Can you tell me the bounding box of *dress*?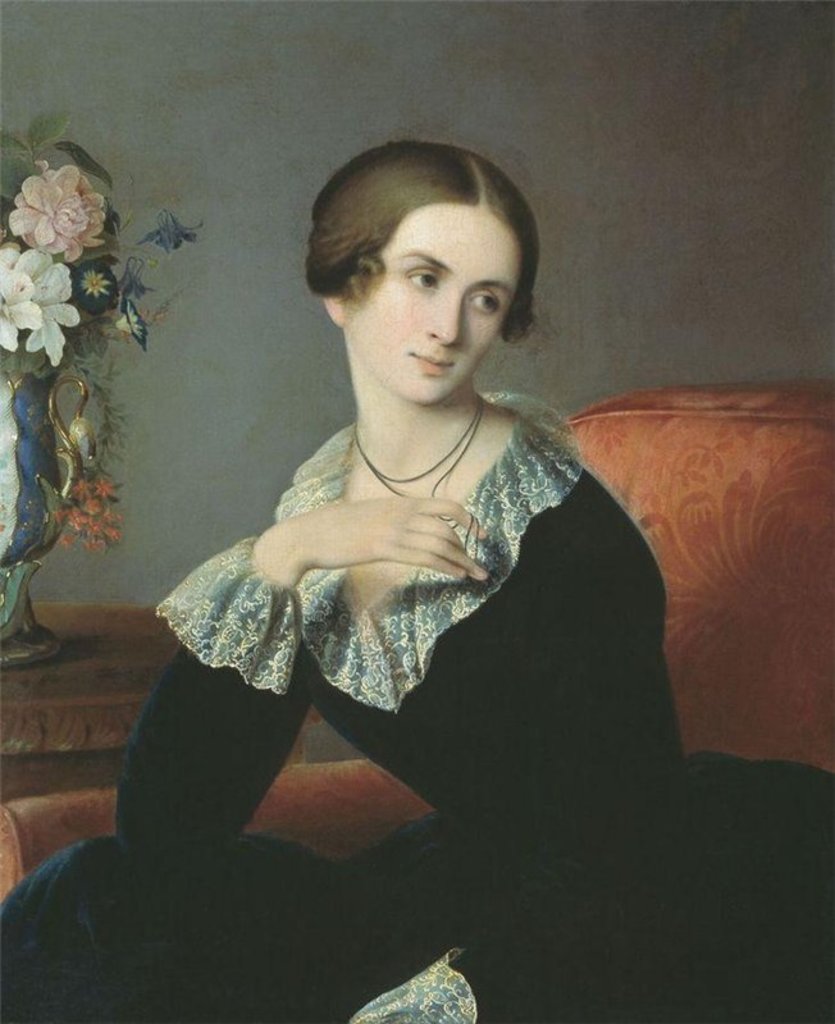
detection(0, 394, 834, 1023).
